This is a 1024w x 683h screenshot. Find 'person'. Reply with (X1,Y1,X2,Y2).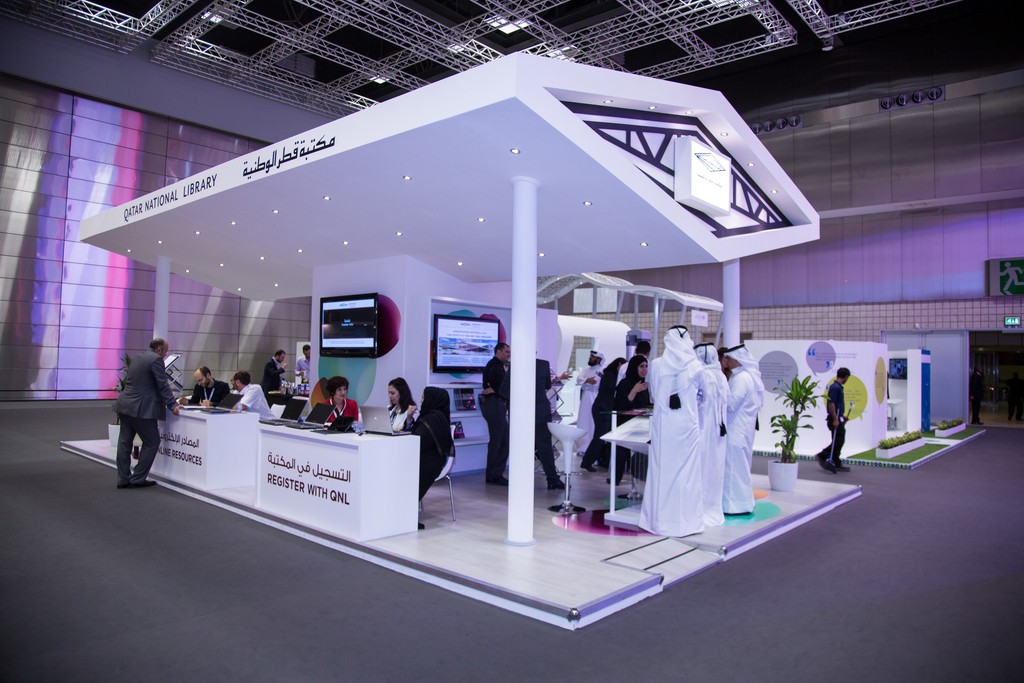
(611,350,652,479).
